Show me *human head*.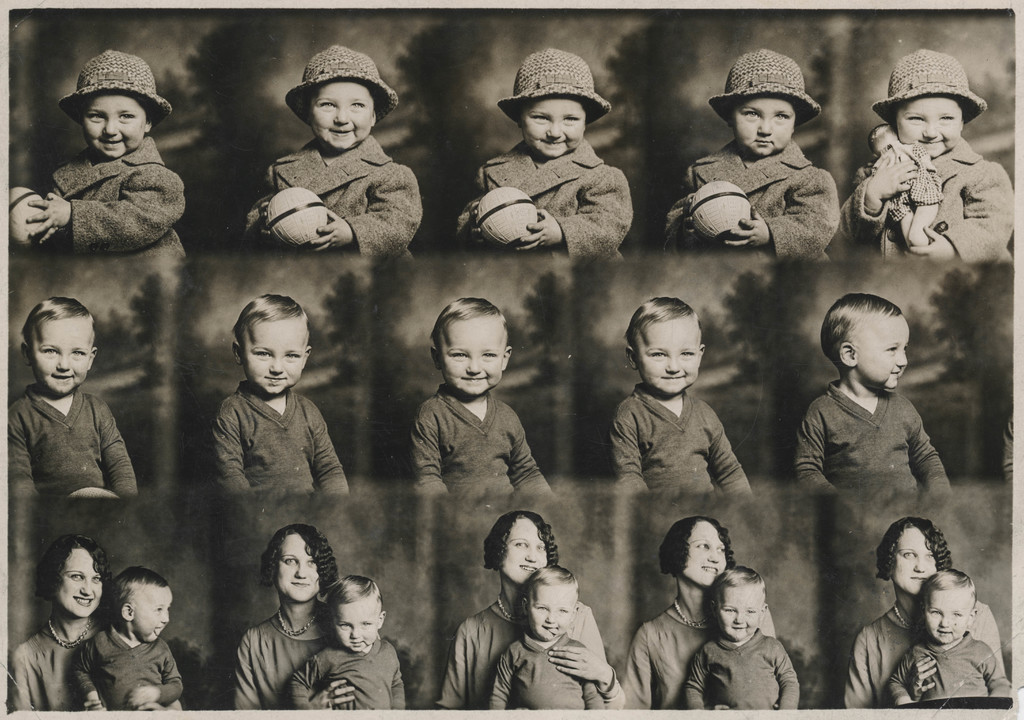
*human head* is here: 868/122/899/155.
